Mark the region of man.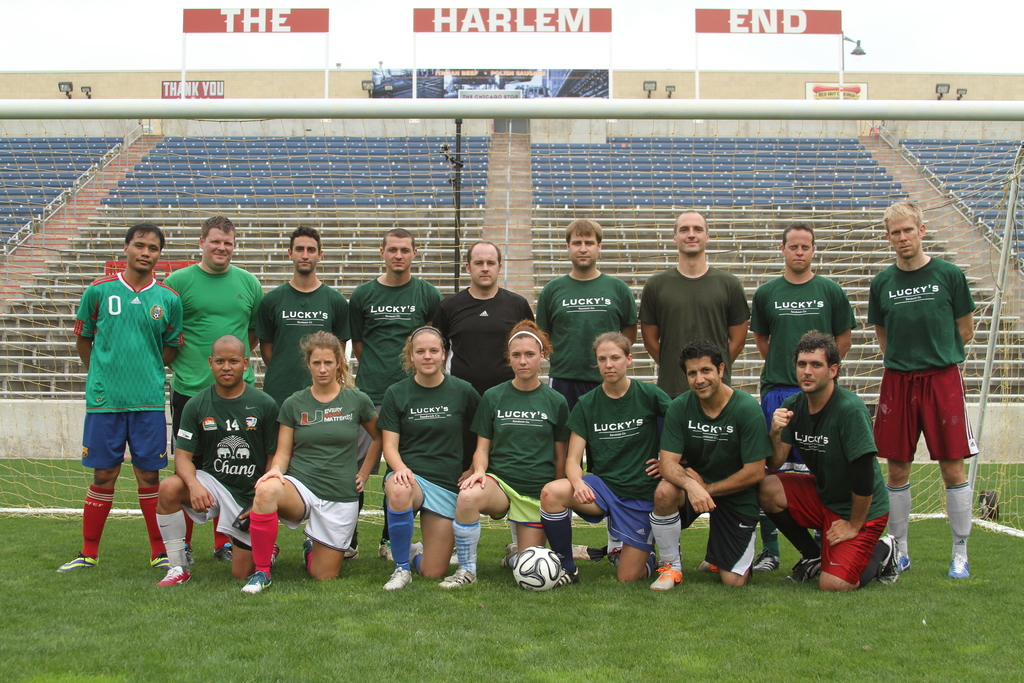
Region: <box>164,219,261,454</box>.
